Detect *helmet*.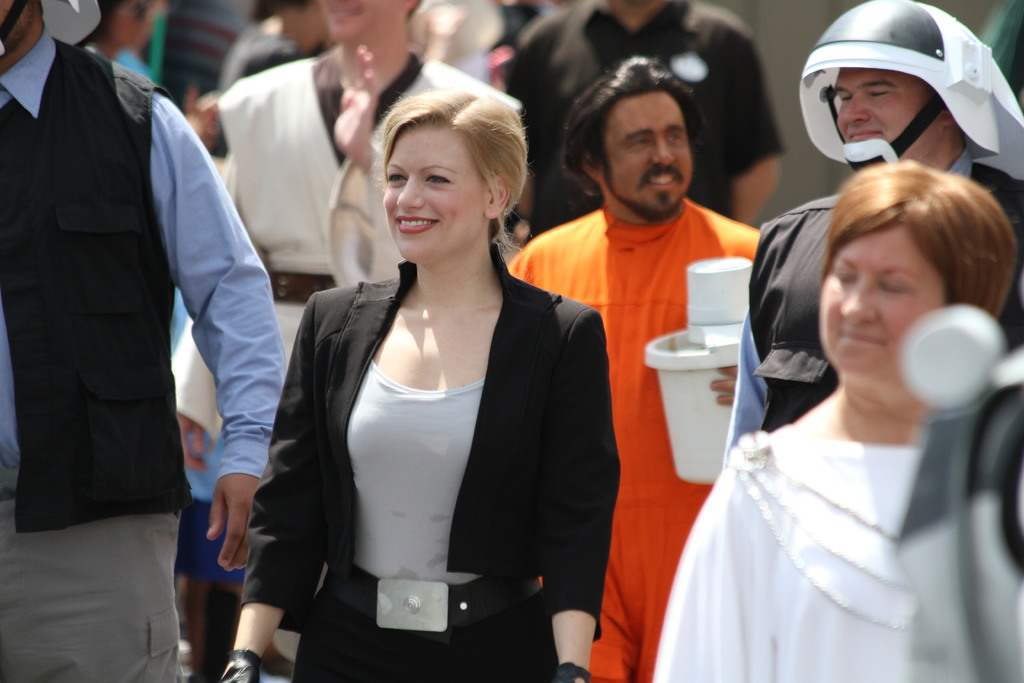
Detected at <bbox>804, 2, 1022, 177</bbox>.
